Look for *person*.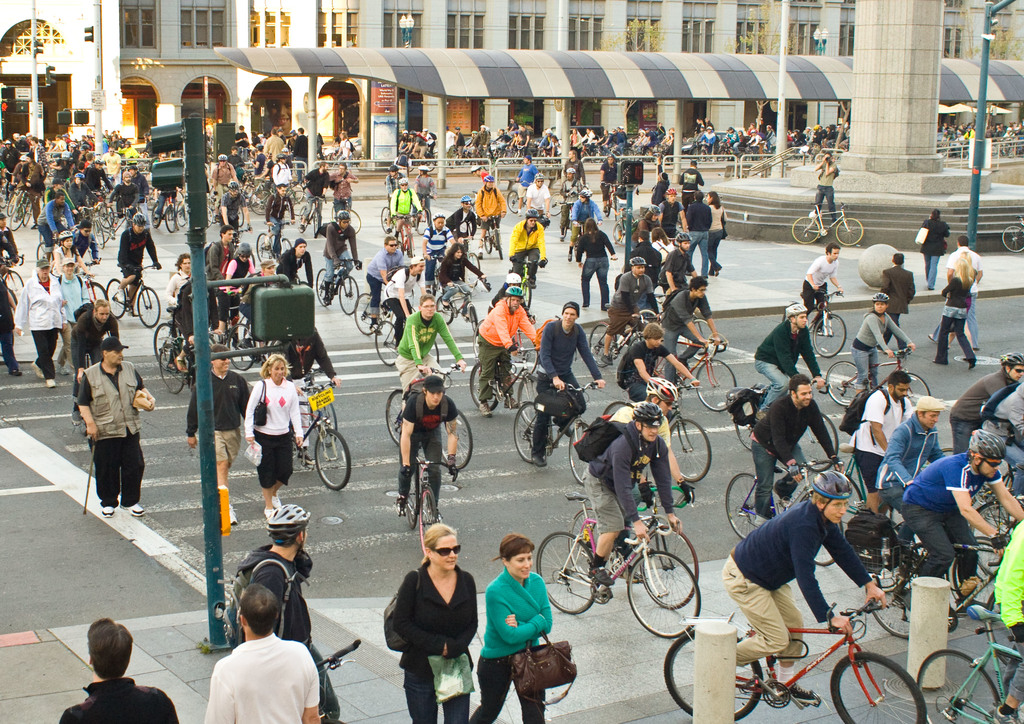
Found: left=870, top=389, right=952, bottom=539.
